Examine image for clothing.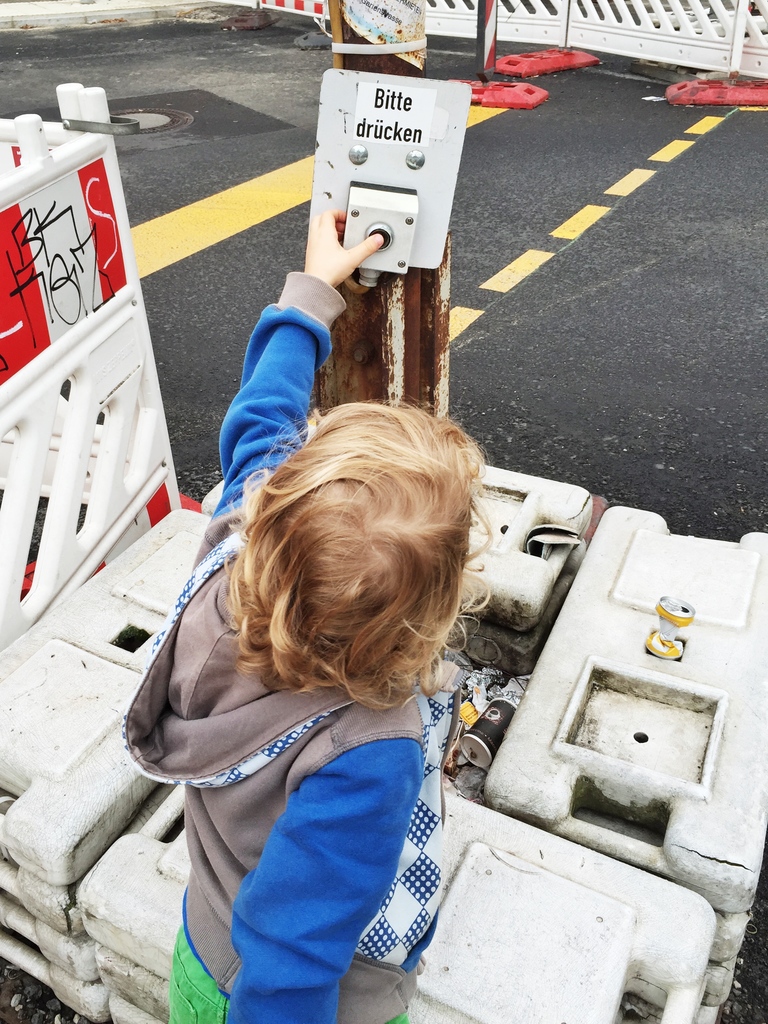
Examination result: l=114, t=262, r=436, b=1023.
